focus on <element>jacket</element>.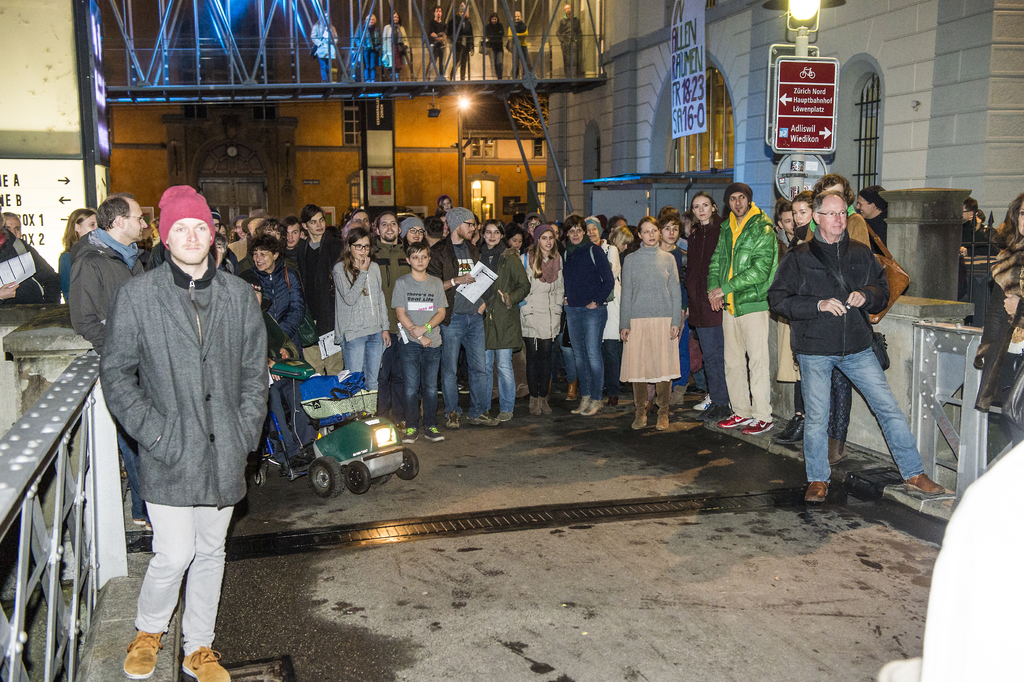
Focused at [x1=426, y1=234, x2=479, y2=326].
